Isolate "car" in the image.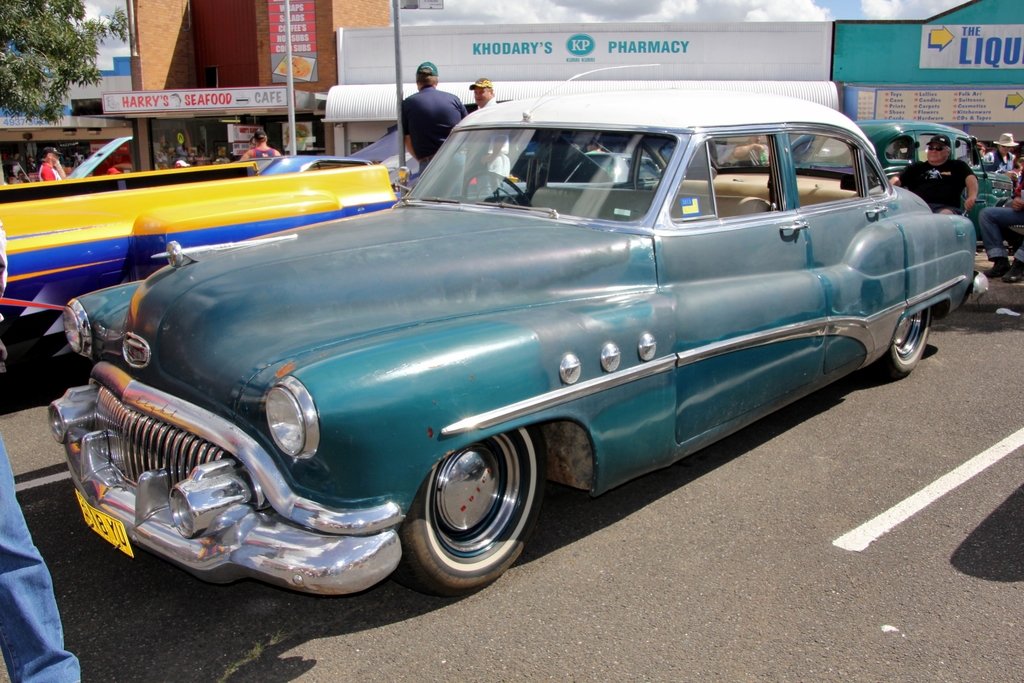
Isolated region: {"left": 796, "top": 126, "right": 1012, "bottom": 238}.
